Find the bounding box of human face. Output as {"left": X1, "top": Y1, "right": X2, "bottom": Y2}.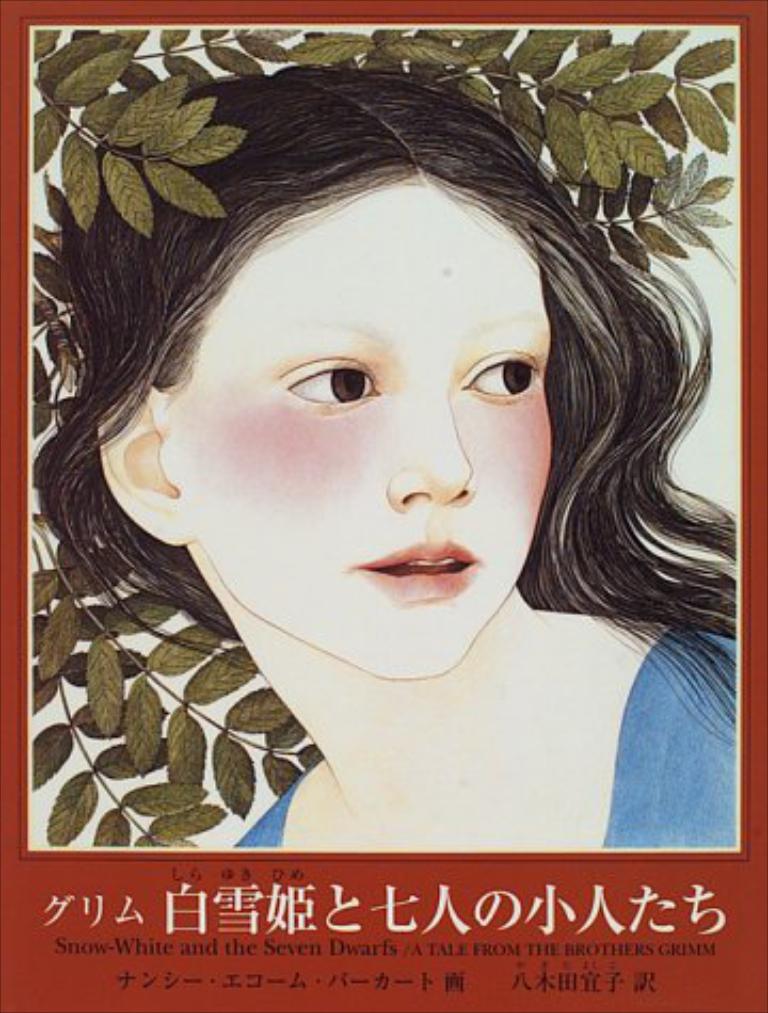
{"left": 166, "top": 186, "right": 555, "bottom": 672}.
